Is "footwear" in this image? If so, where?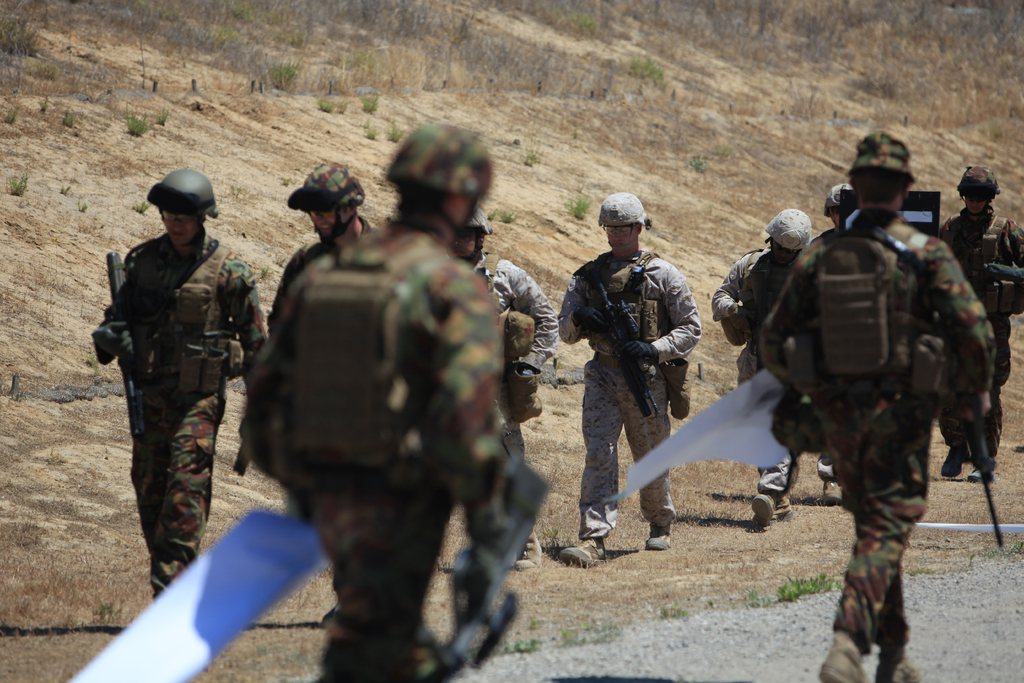
Yes, at bbox=(966, 465, 998, 486).
